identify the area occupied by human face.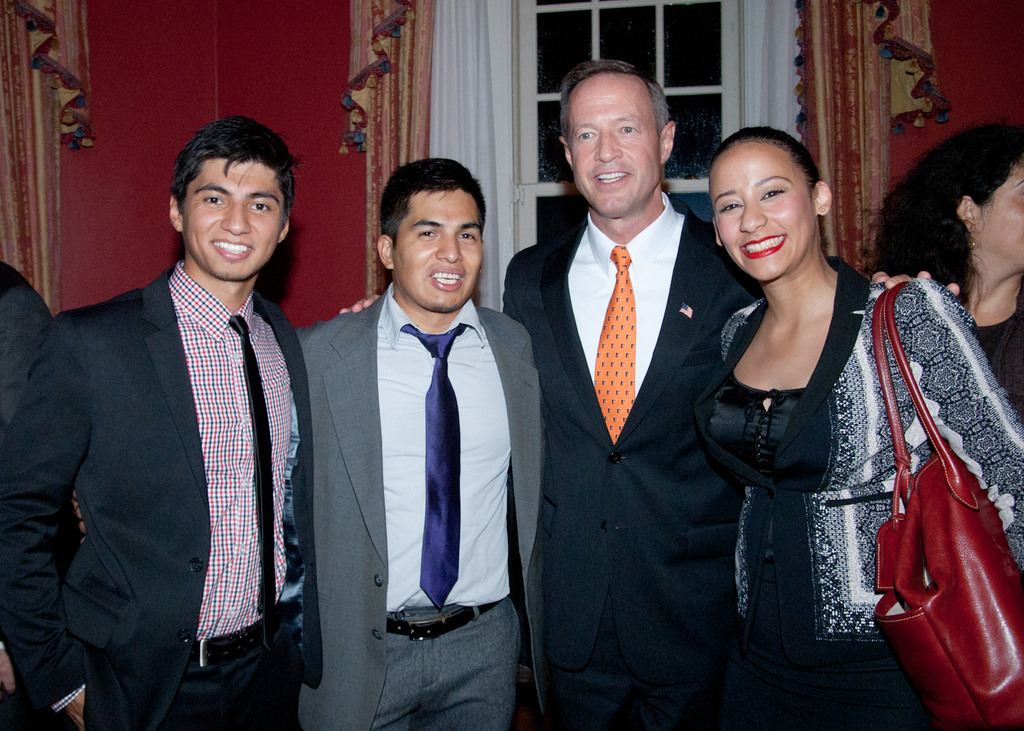
Area: (x1=570, y1=92, x2=663, y2=218).
